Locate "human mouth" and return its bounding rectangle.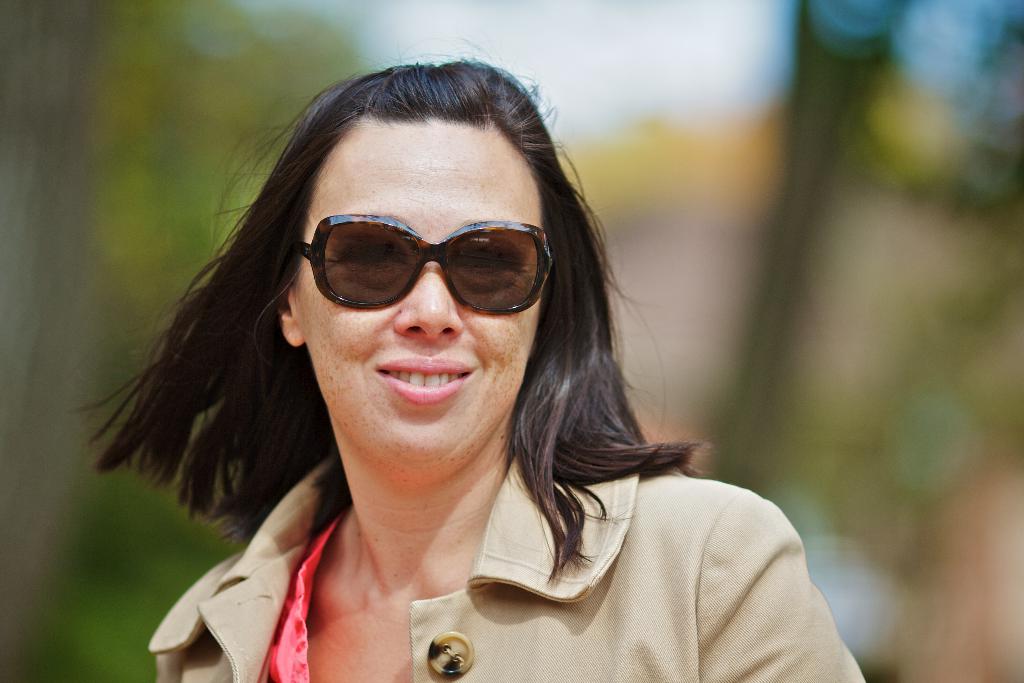
left=374, top=358, right=474, bottom=407.
